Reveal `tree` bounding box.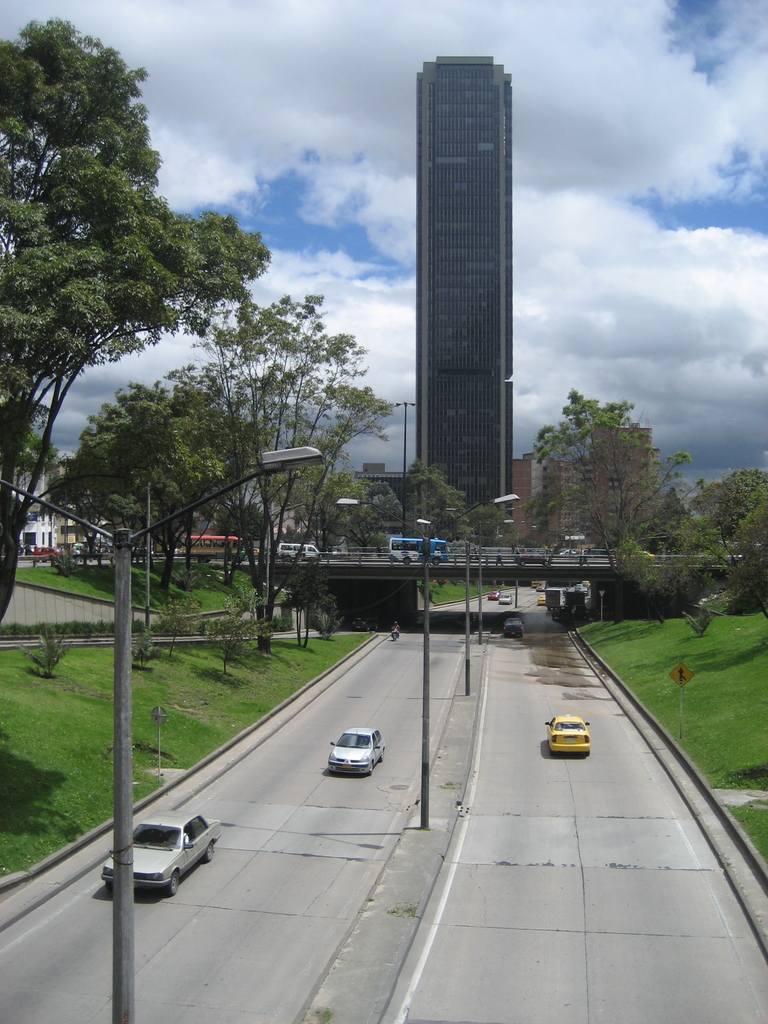
Revealed: [696,468,767,580].
